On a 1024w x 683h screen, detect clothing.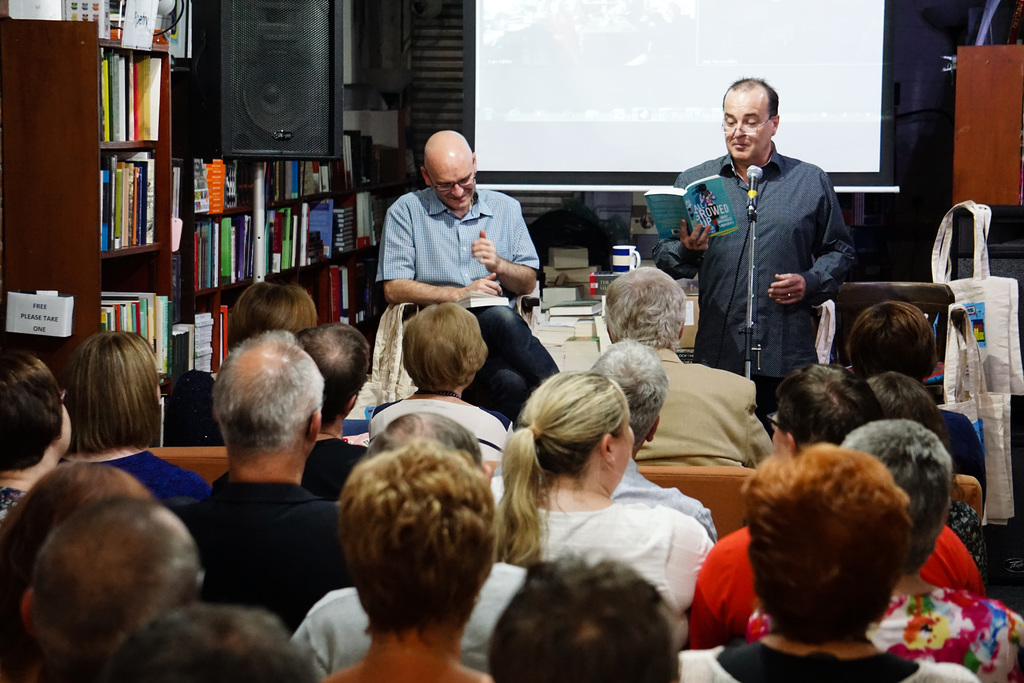
218:438:370:504.
